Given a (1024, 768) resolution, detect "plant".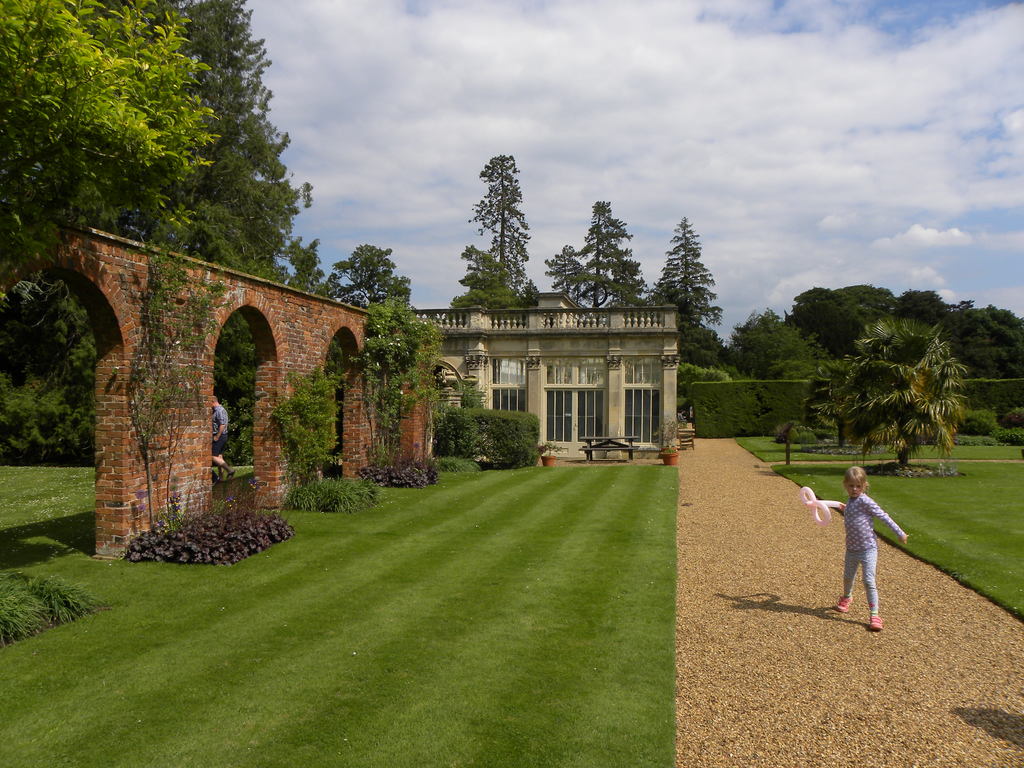
BBox(126, 233, 223, 520).
